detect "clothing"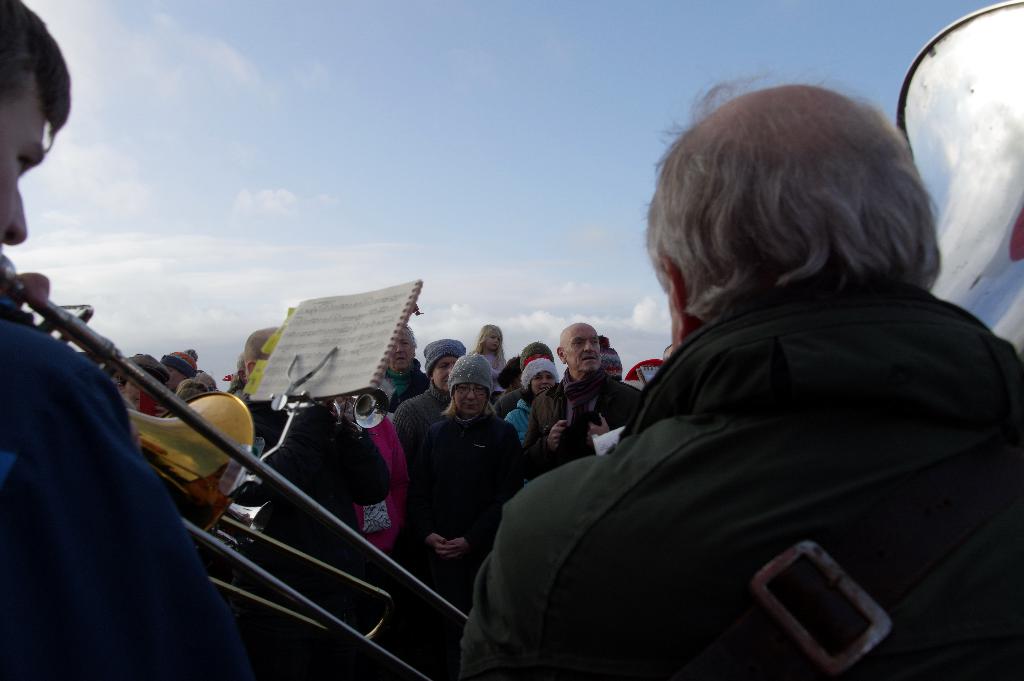
detection(0, 295, 250, 680)
